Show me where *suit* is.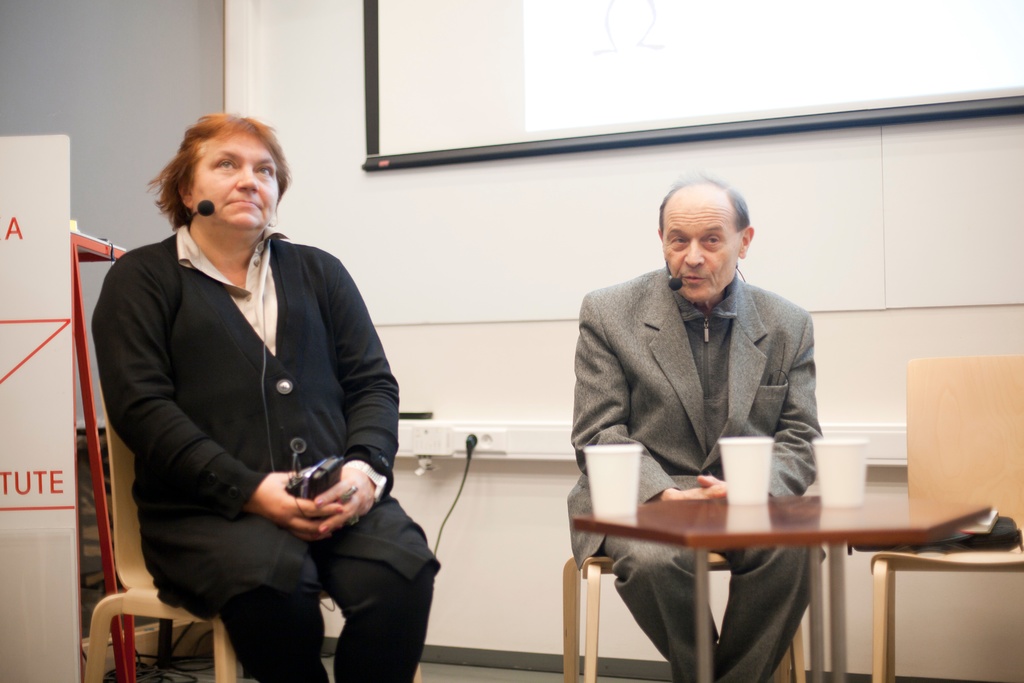
*suit* is at (x1=550, y1=232, x2=867, y2=598).
